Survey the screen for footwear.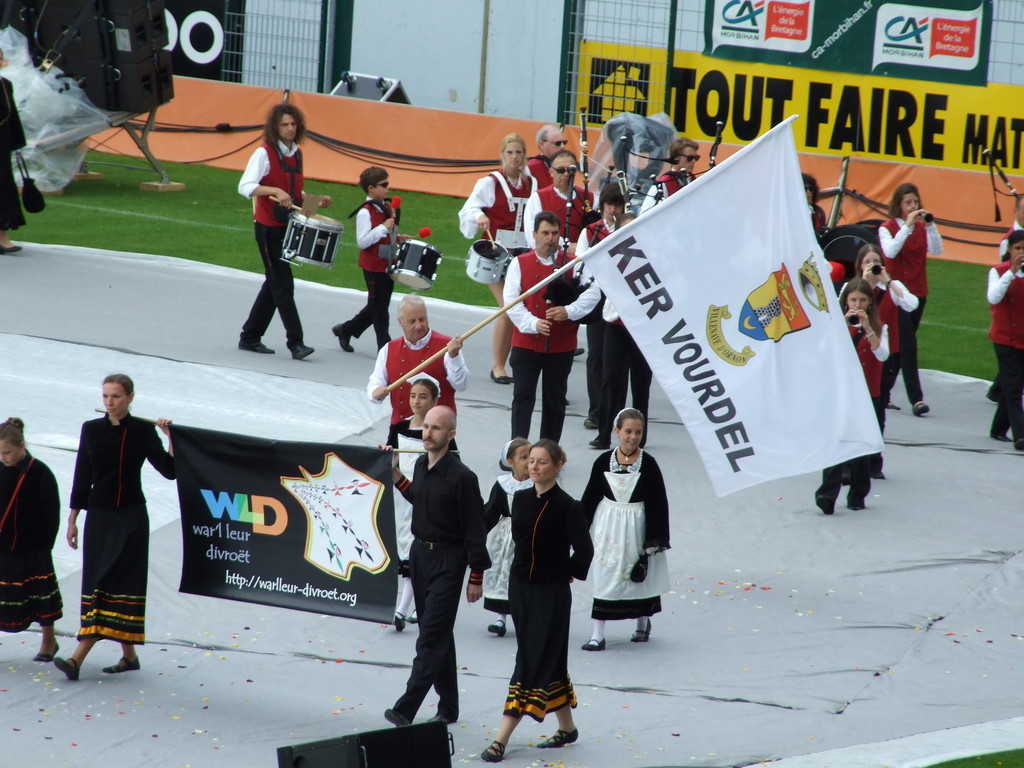
Survey found: <bbox>483, 735, 506, 764</bbox>.
